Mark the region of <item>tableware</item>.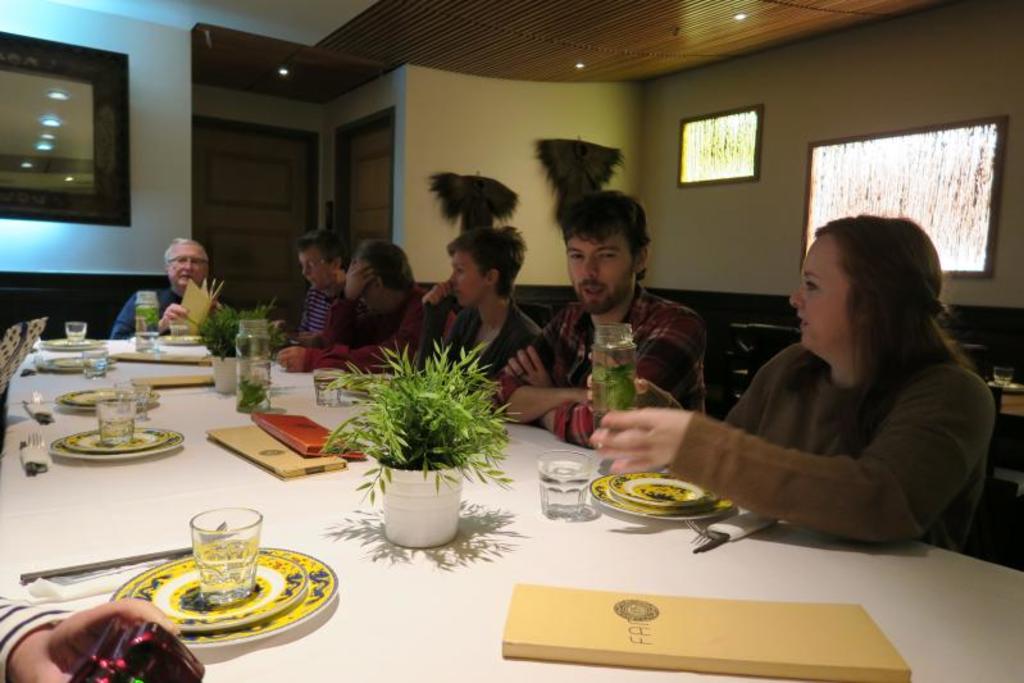
Region: {"left": 109, "top": 379, "right": 145, "bottom": 422}.
